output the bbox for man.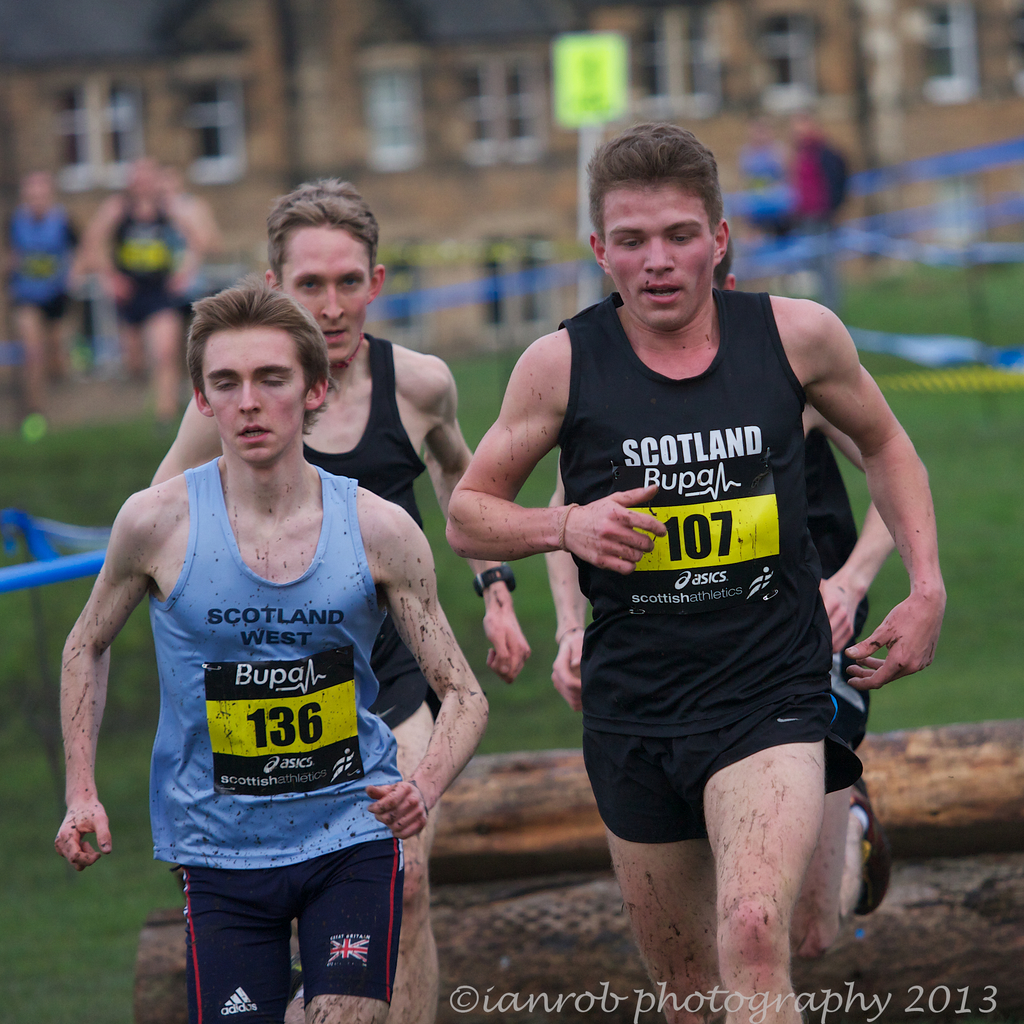
region(149, 172, 529, 1022).
